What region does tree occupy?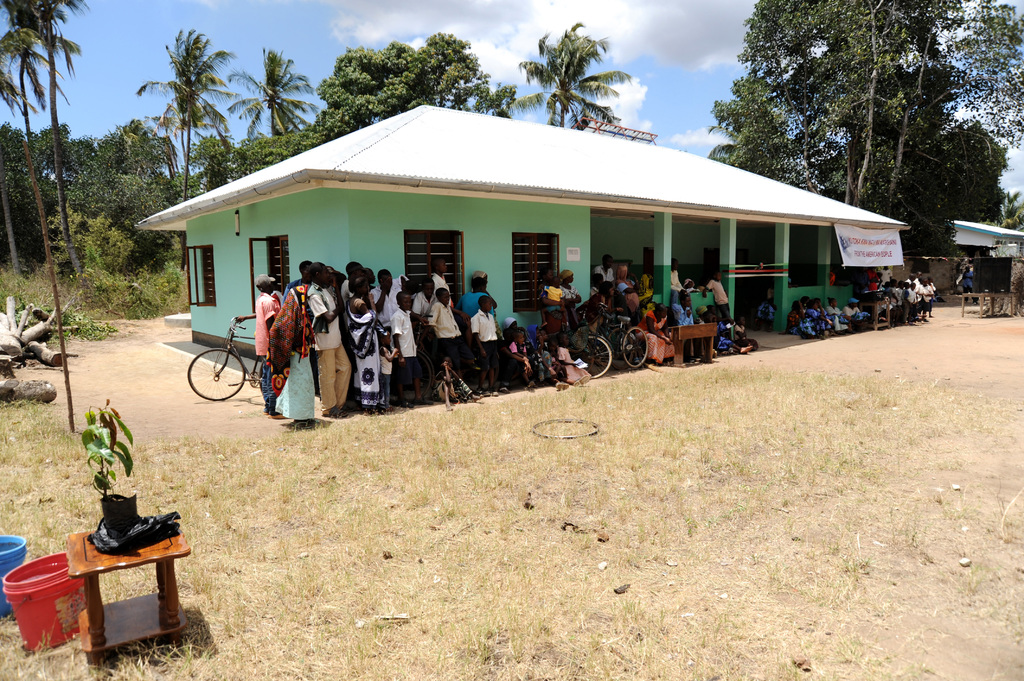
<box>516,20,635,134</box>.
